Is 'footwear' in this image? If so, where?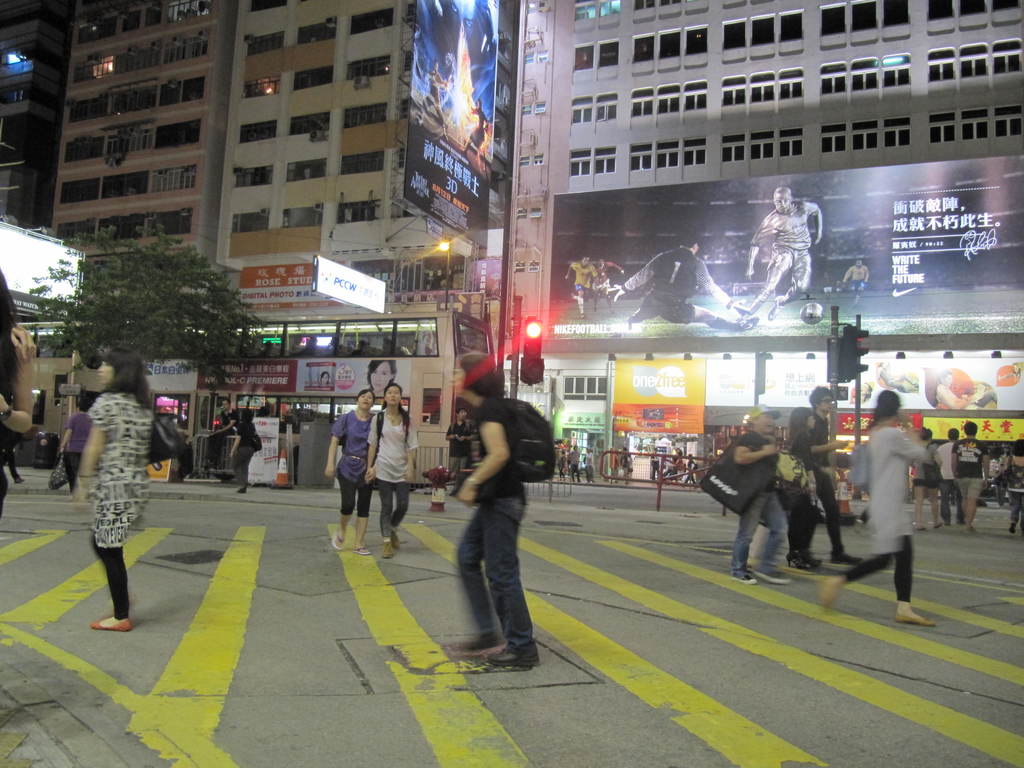
Yes, at bbox(730, 573, 755, 584).
